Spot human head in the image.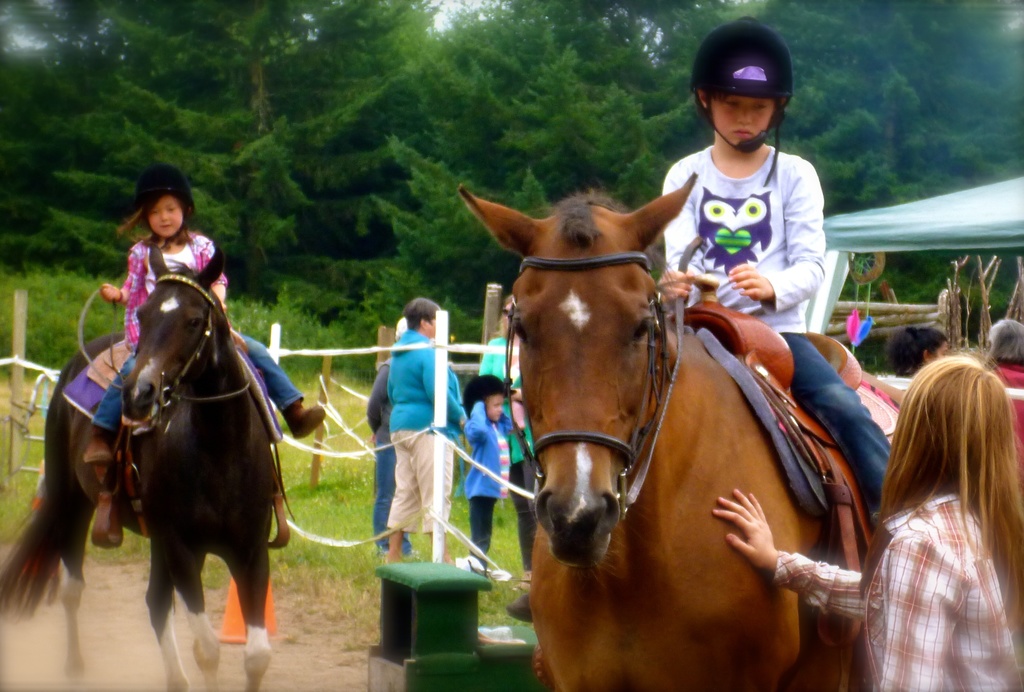
human head found at (left=394, top=316, right=407, bottom=340).
